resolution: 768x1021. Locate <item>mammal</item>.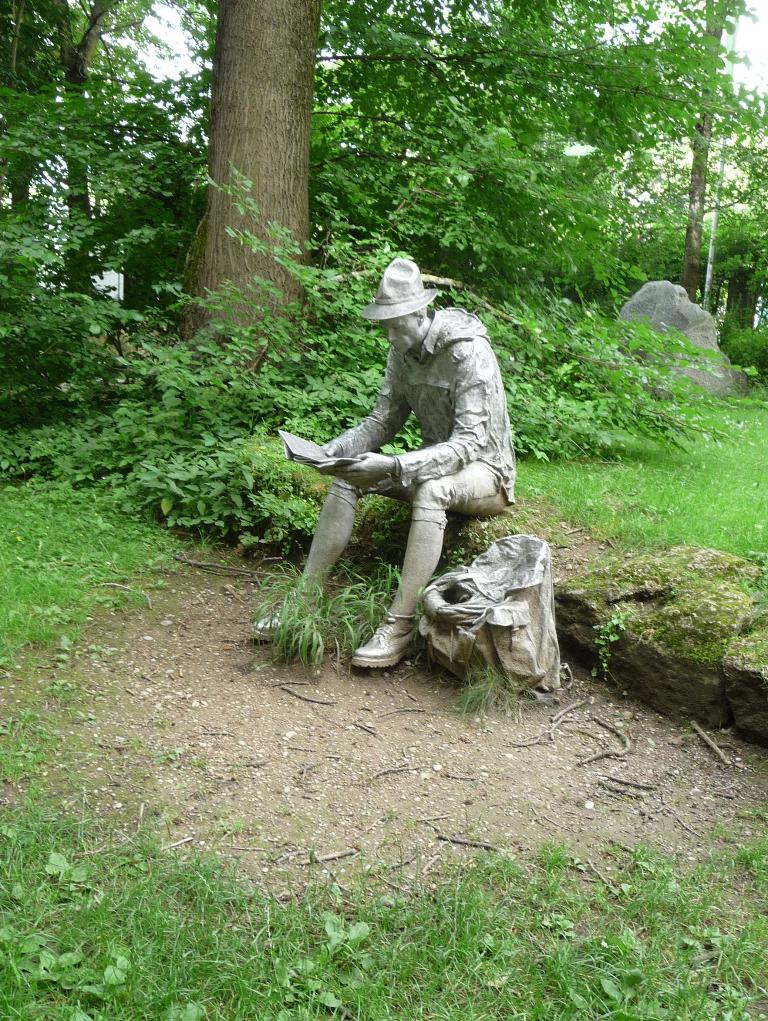
box(259, 250, 514, 628).
